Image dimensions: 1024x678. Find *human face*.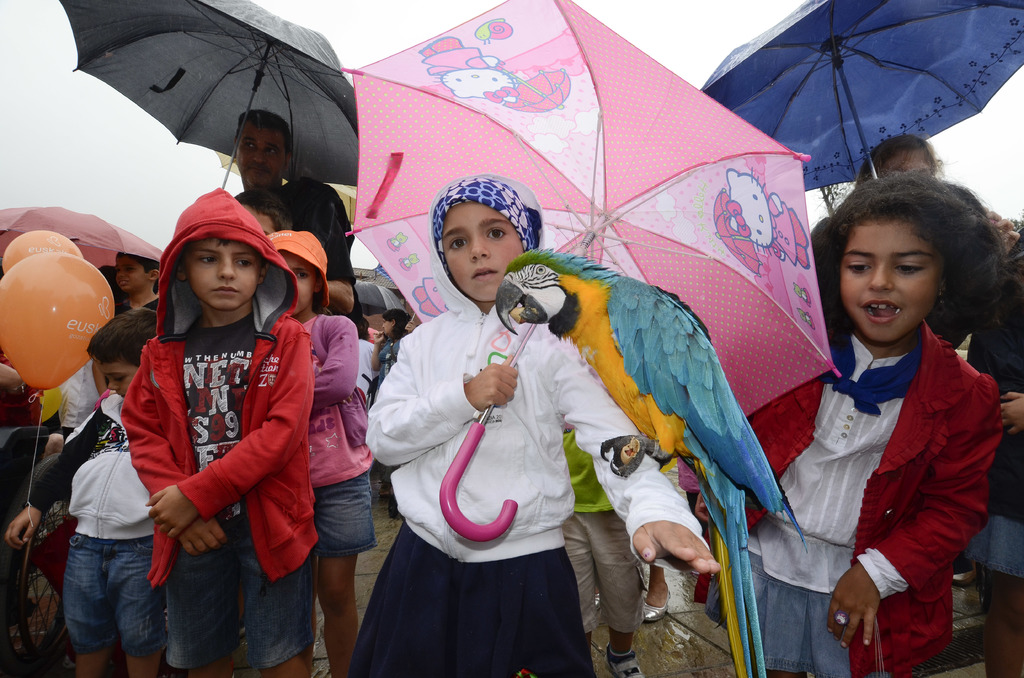
BBox(381, 318, 392, 337).
